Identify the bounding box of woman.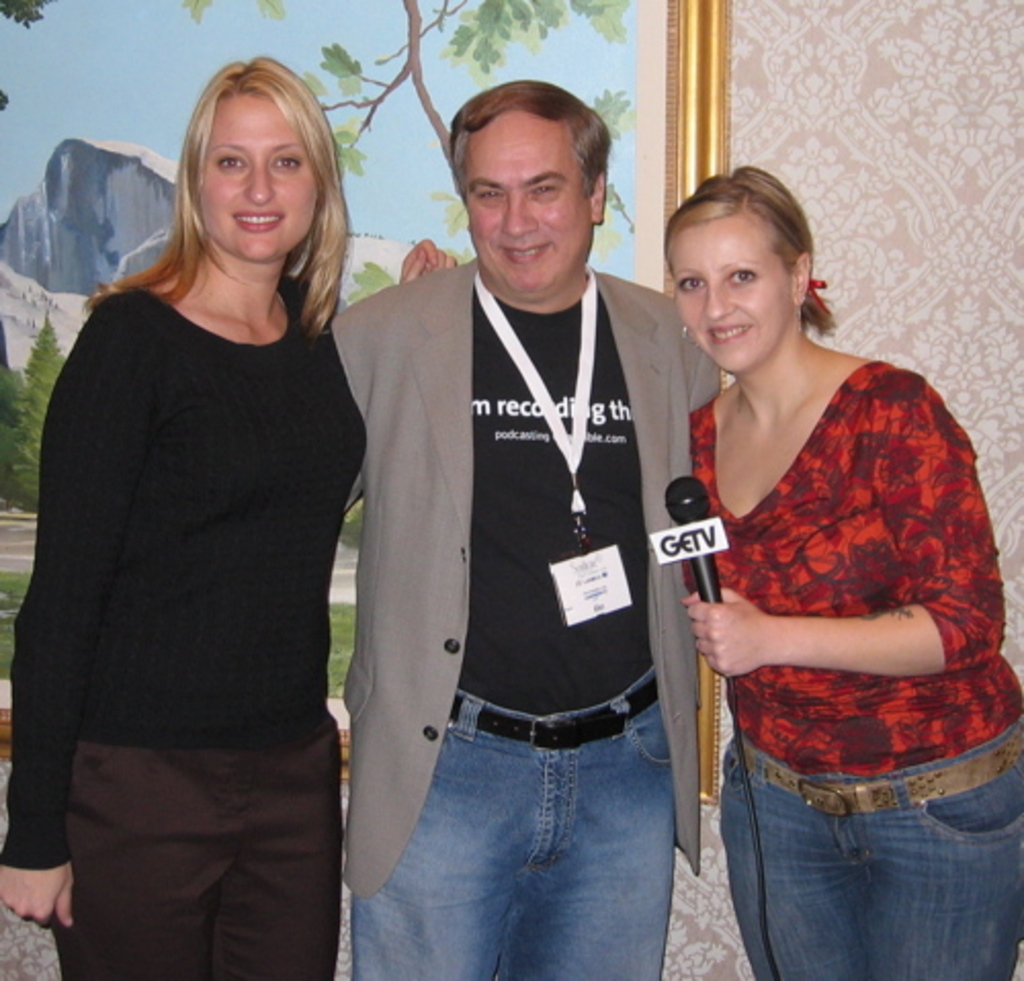
Rect(657, 160, 1022, 979).
